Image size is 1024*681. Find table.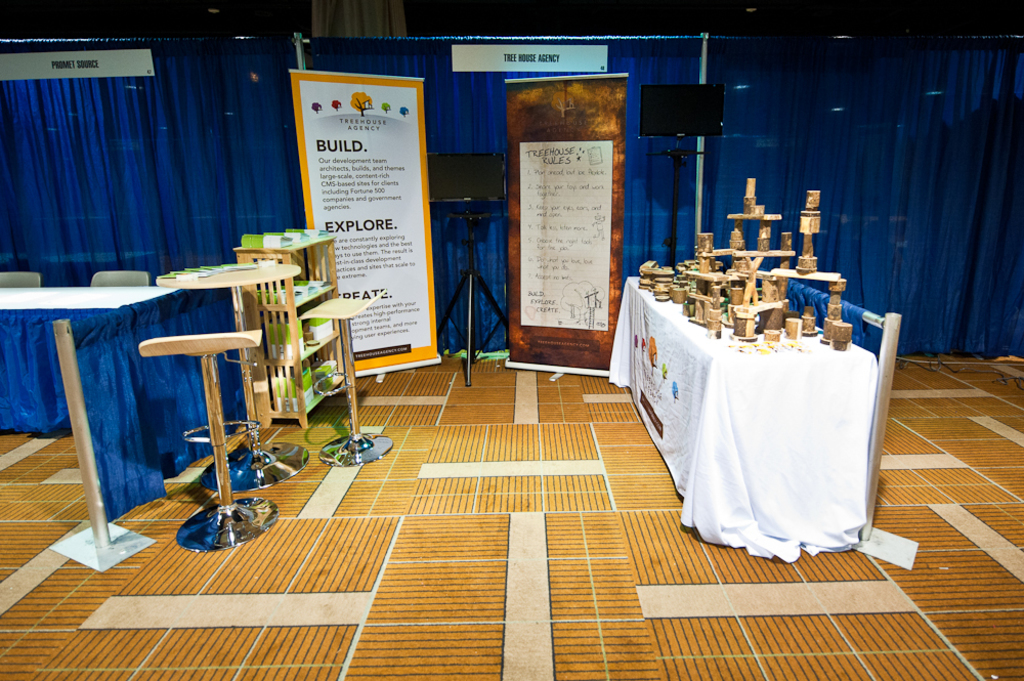
(0, 288, 172, 435).
